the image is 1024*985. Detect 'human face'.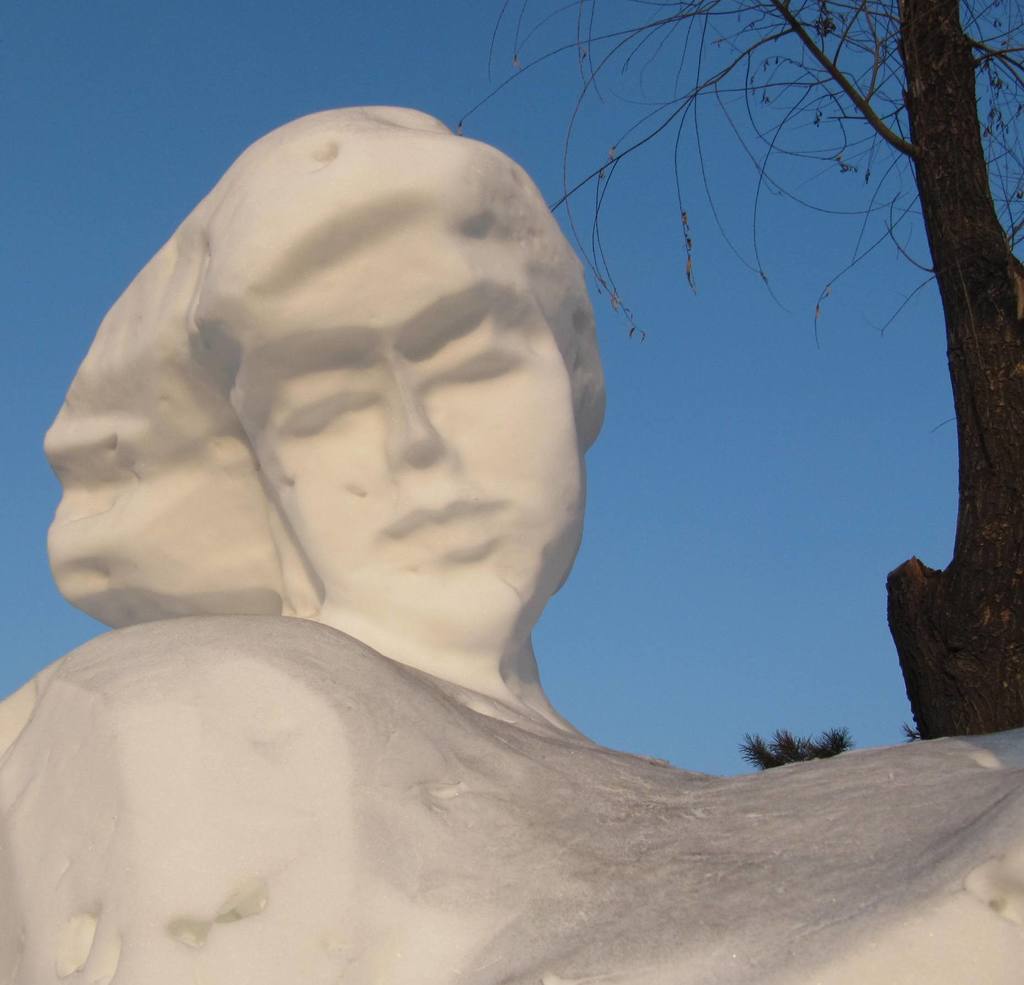
Detection: x1=242, y1=230, x2=592, y2=646.
